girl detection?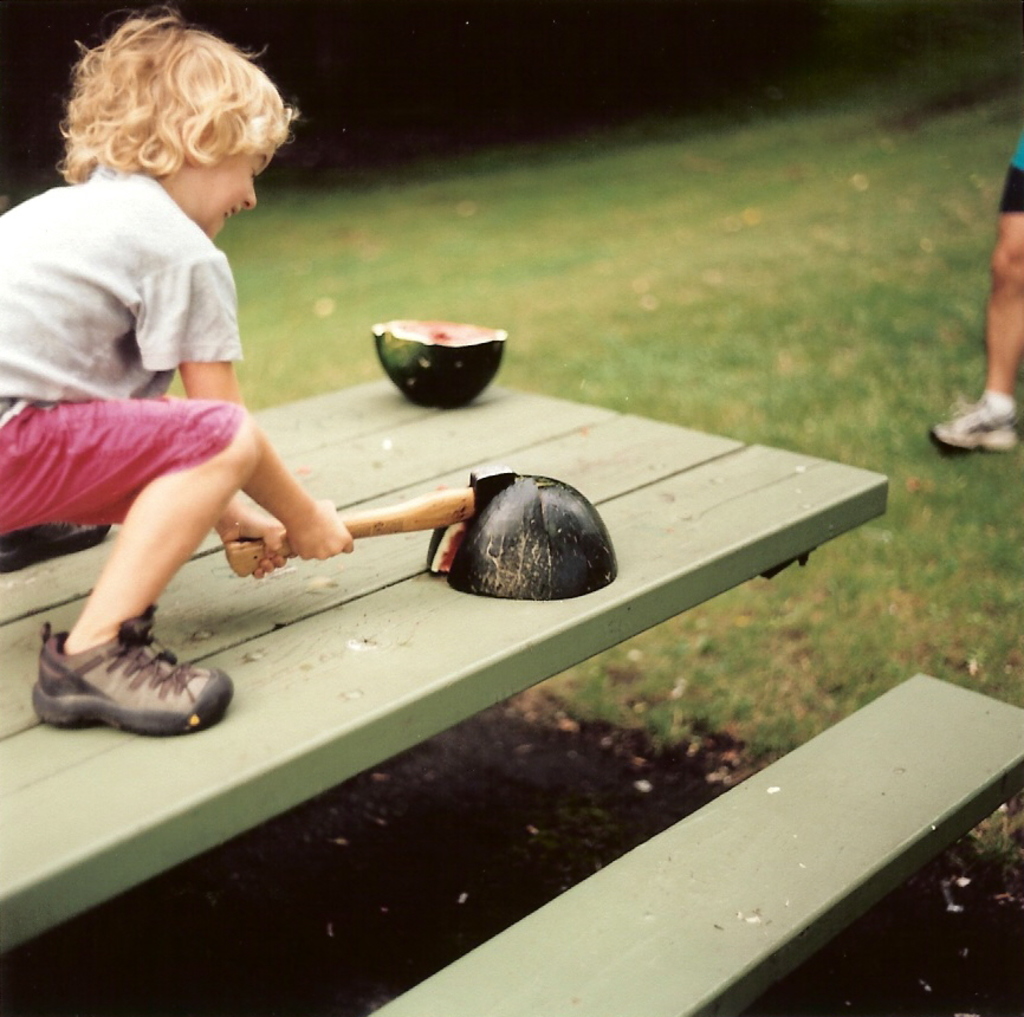
left=0, top=12, right=351, bottom=736
